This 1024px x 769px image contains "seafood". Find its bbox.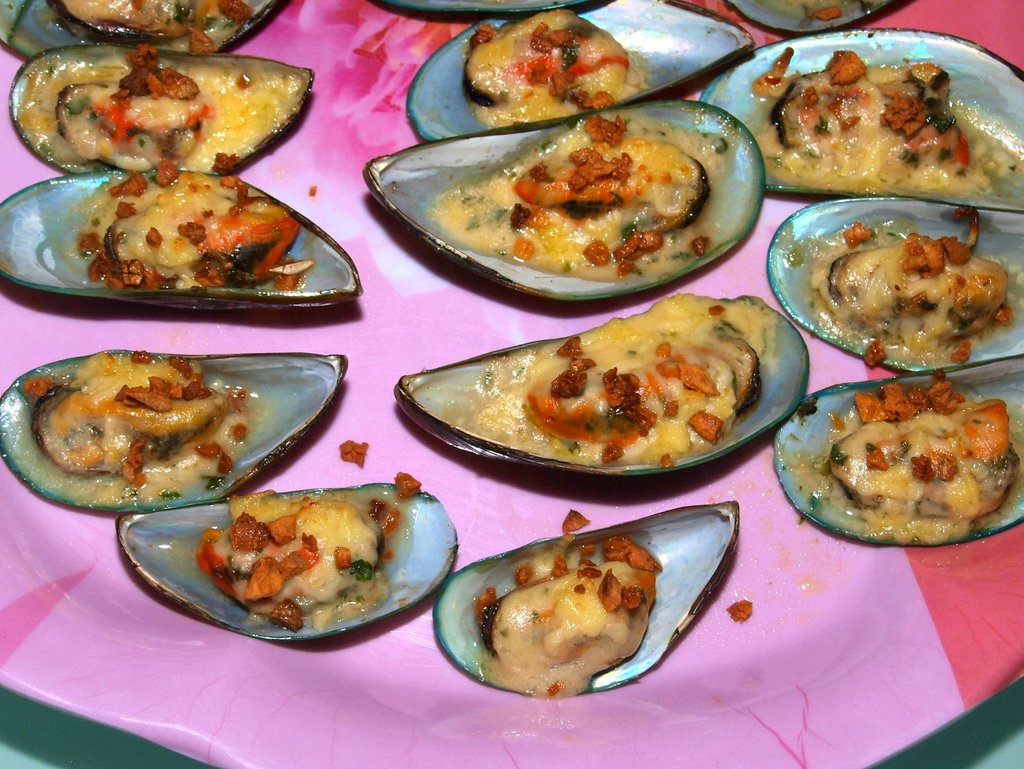
l=392, t=292, r=813, b=477.
